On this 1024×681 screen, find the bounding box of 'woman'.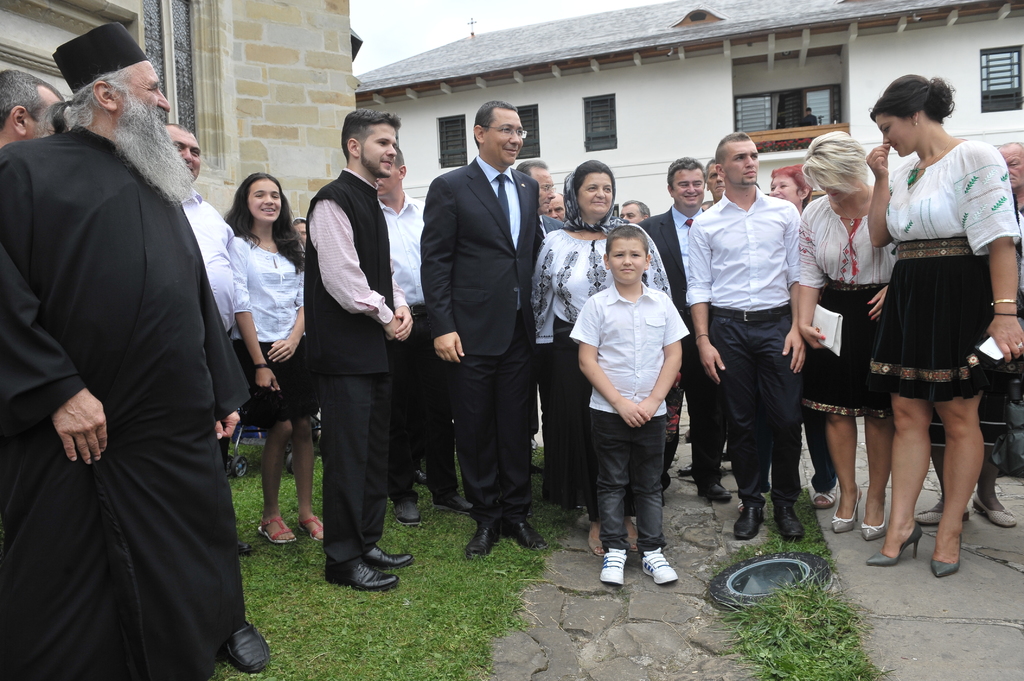
Bounding box: [x1=232, y1=172, x2=307, y2=542].
